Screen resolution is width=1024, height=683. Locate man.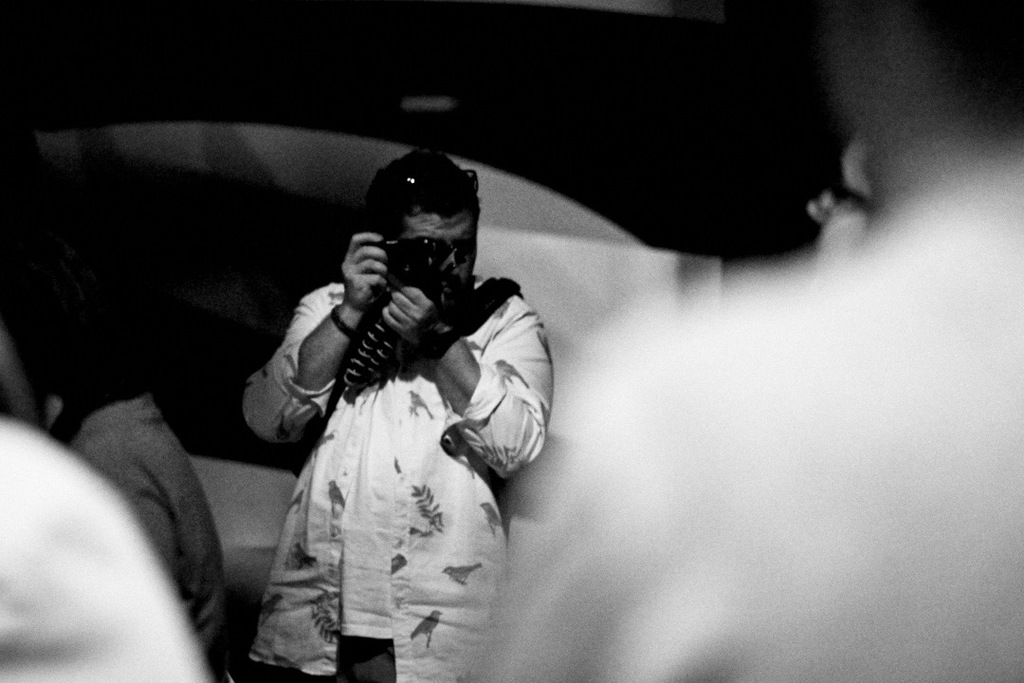
234:138:567:673.
